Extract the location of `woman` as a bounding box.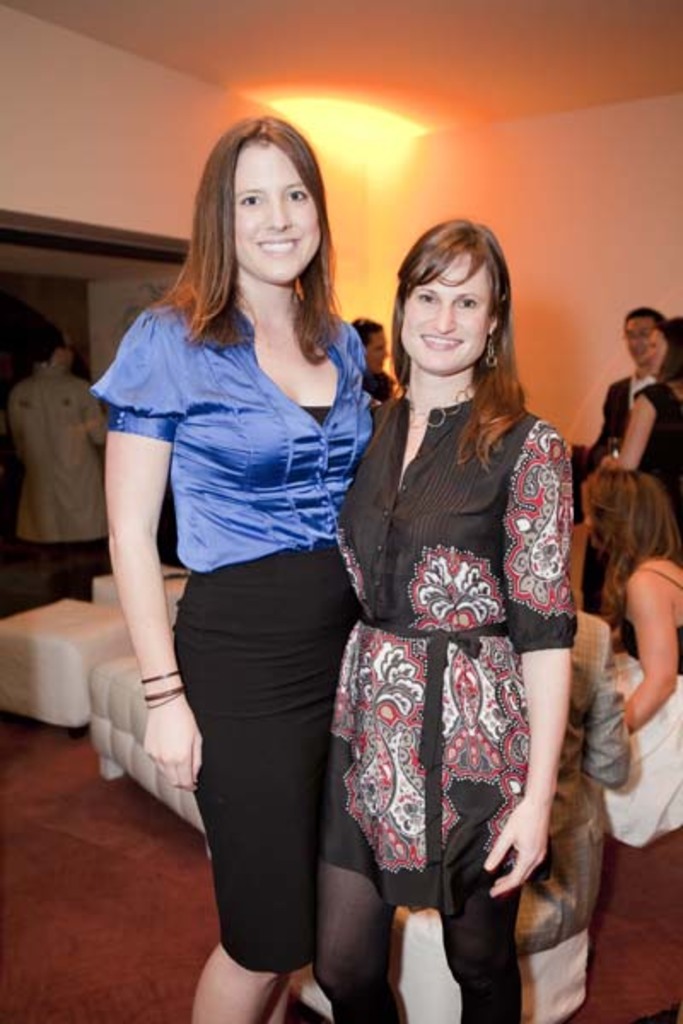
<region>316, 181, 581, 1005</region>.
